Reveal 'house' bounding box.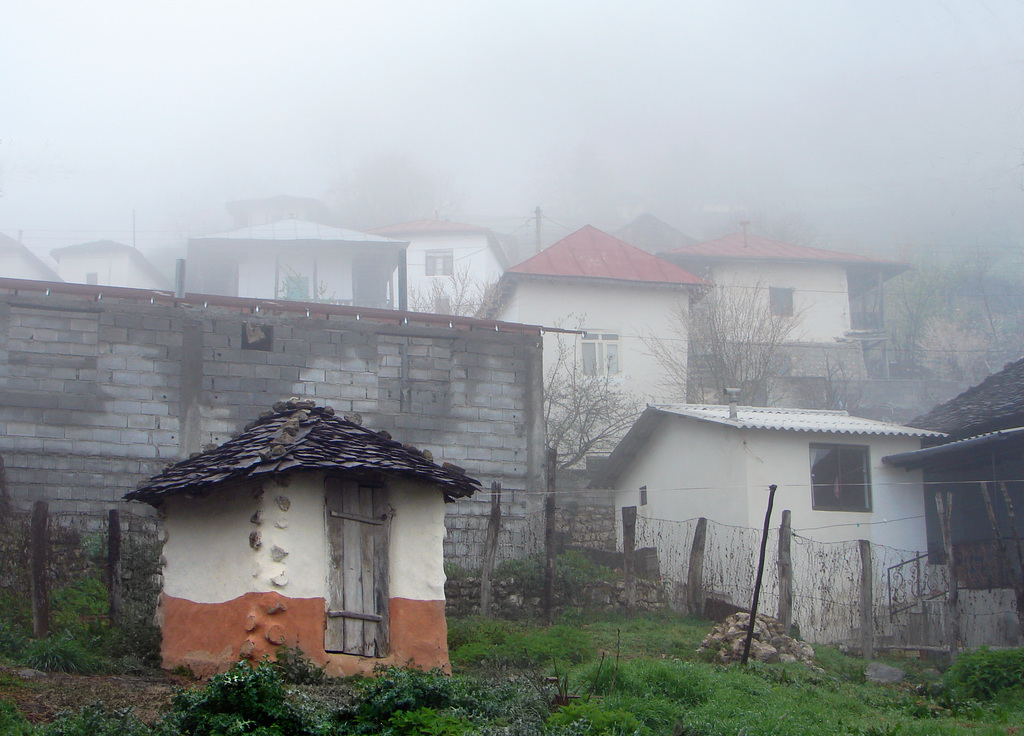
Revealed: <region>640, 208, 880, 356</region>.
